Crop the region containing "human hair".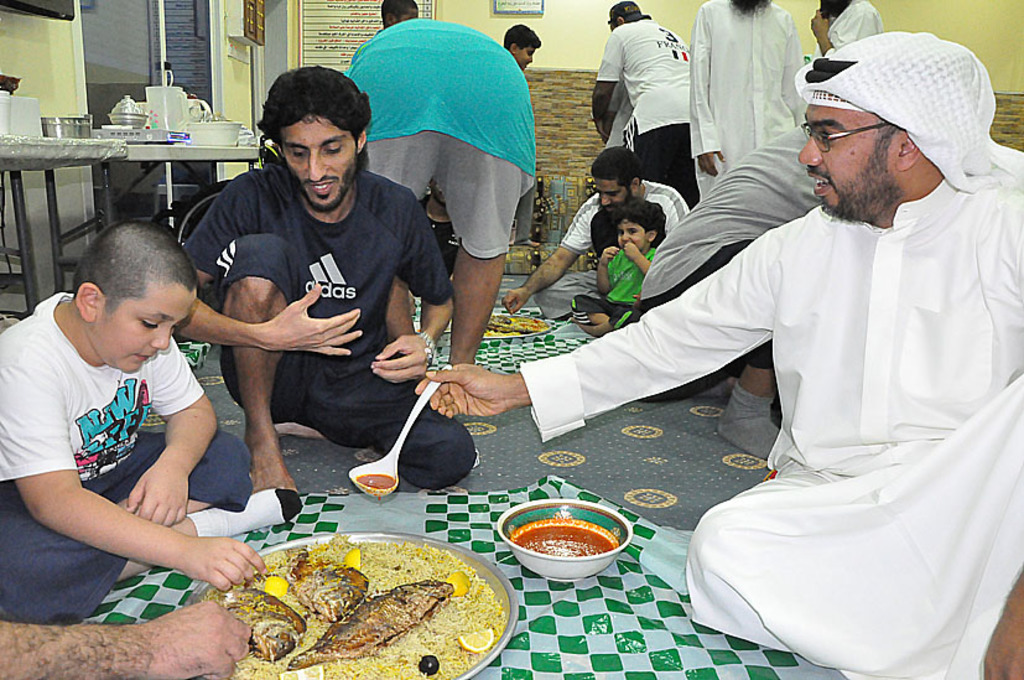
Crop region: (589,145,638,191).
